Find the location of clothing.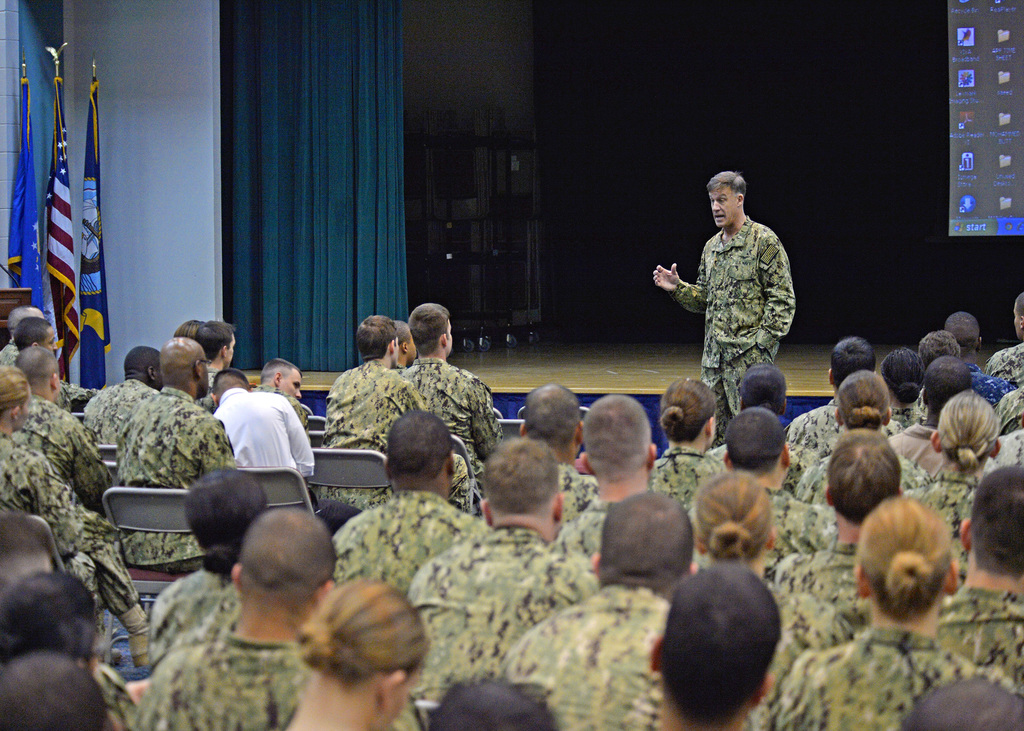
Location: 332 481 476 583.
